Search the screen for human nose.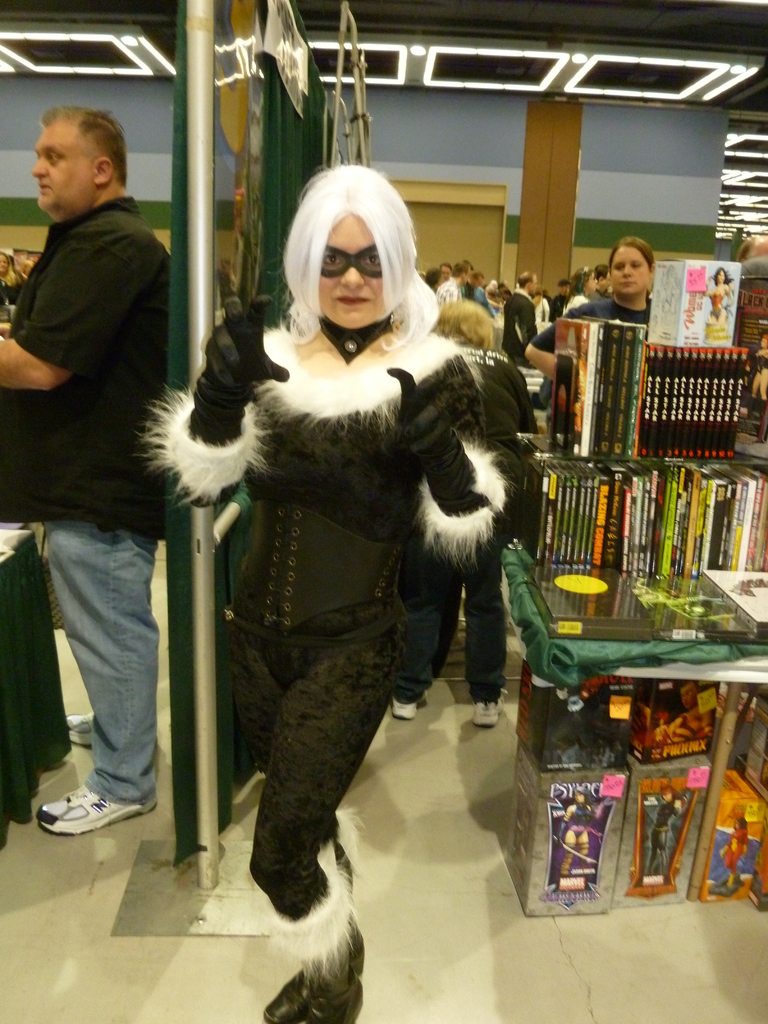
Found at [left=338, top=268, right=362, bottom=289].
